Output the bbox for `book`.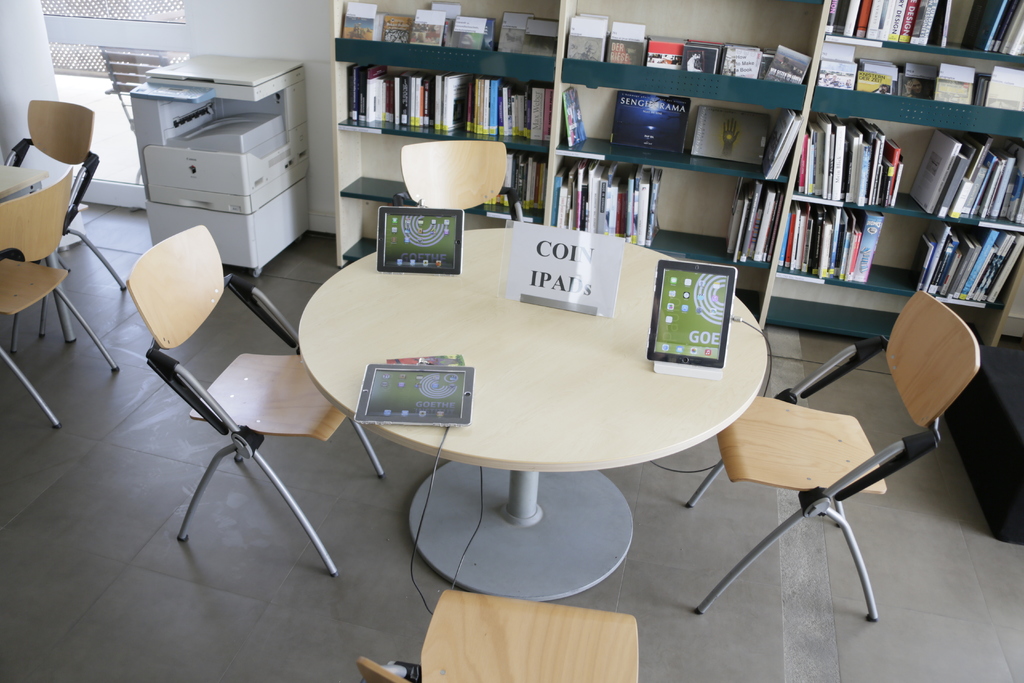
rect(691, 104, 774, 167).
